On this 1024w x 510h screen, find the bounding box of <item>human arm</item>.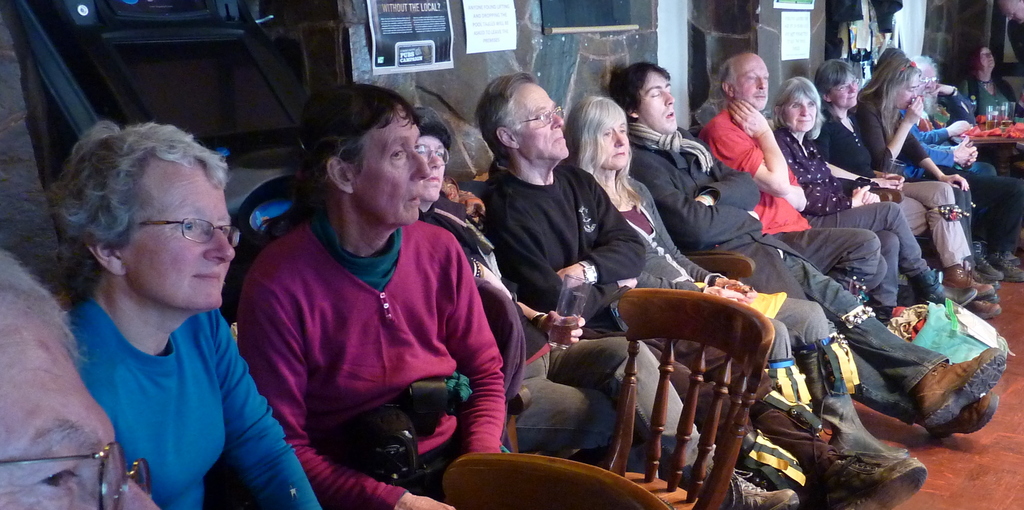
Bounding box: 900:139:973:192.
